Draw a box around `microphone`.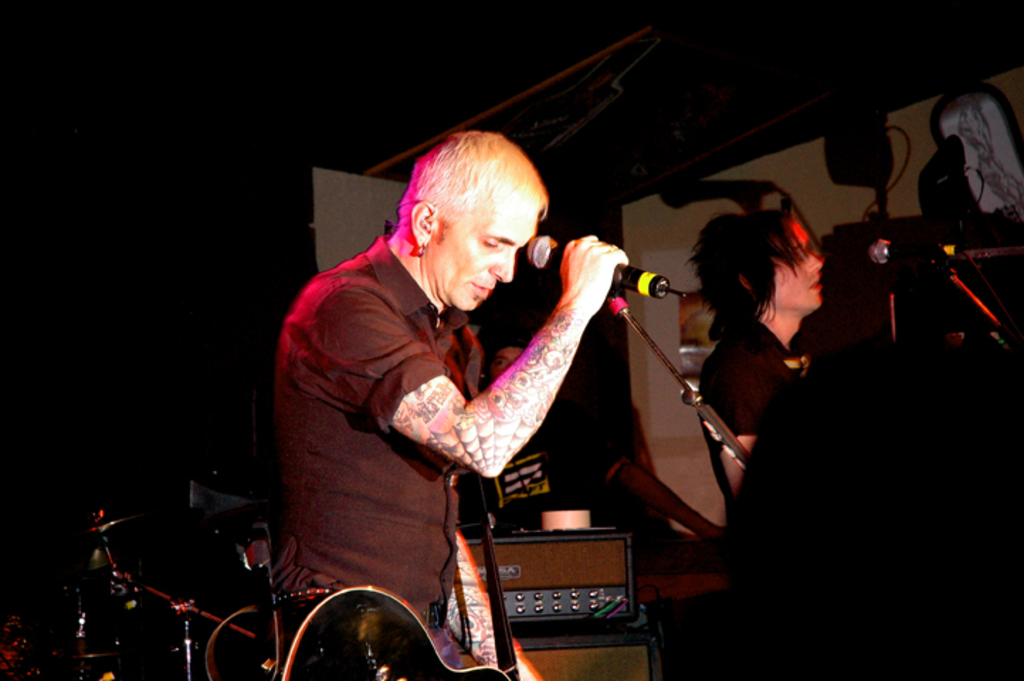
Rect(865, 237, 970, 265).
